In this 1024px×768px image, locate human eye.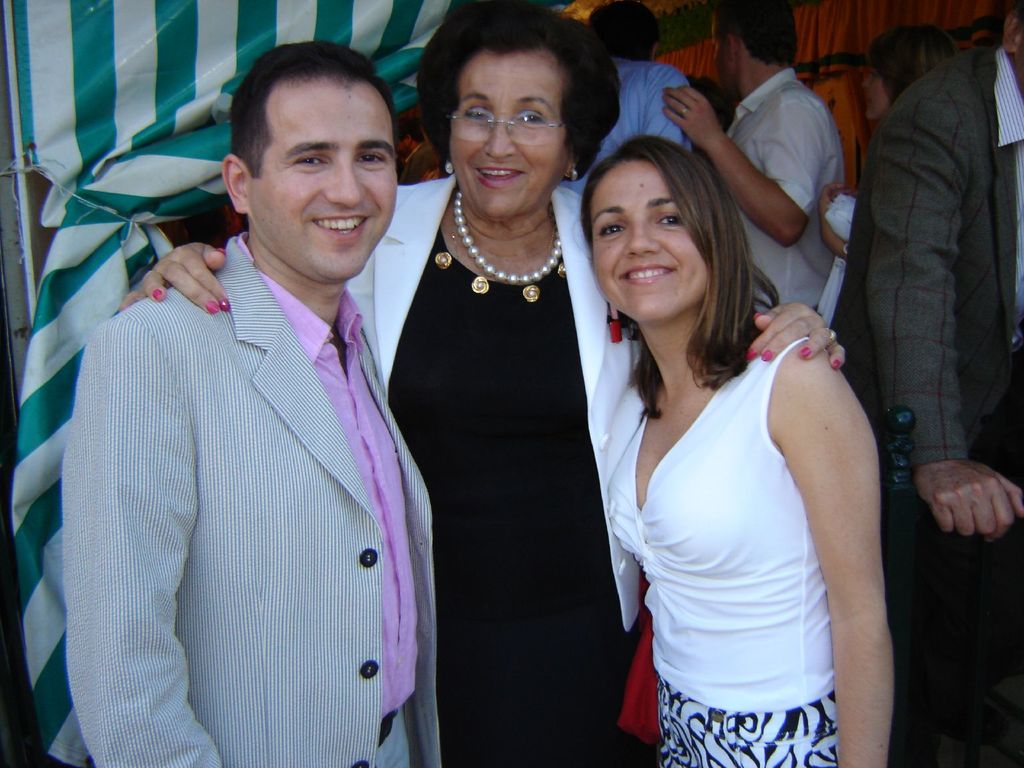
Bounding box: left=653, top=206, right=686, bottom=227.
